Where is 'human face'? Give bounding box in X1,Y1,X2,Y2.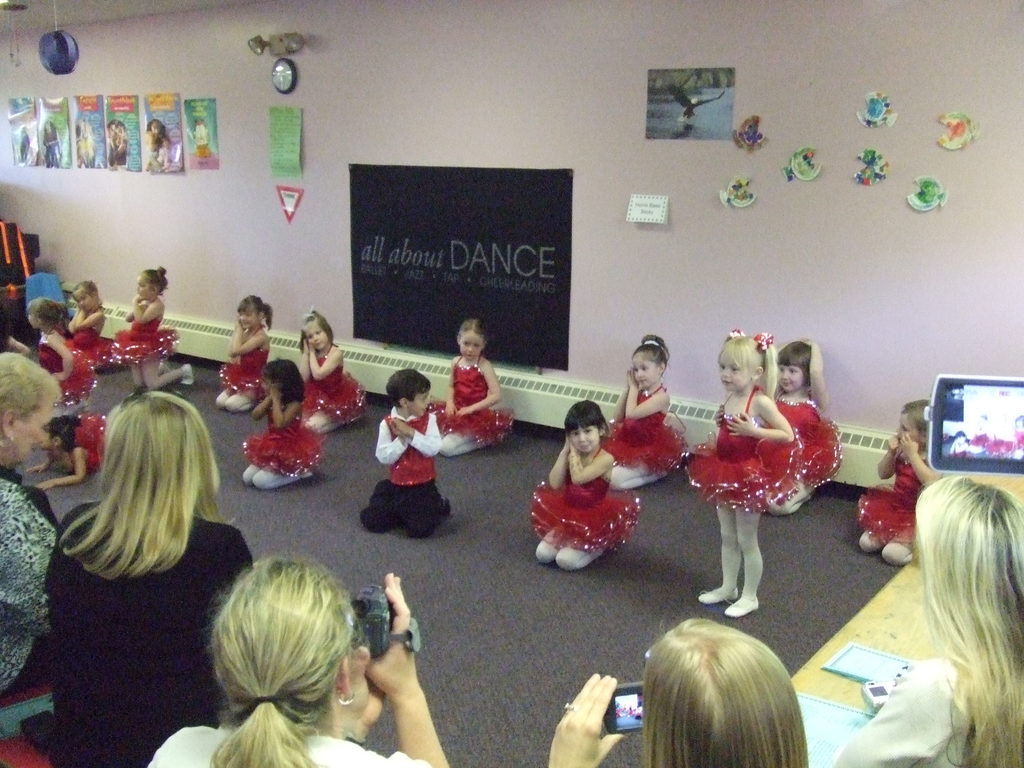
568,425,597,454.
